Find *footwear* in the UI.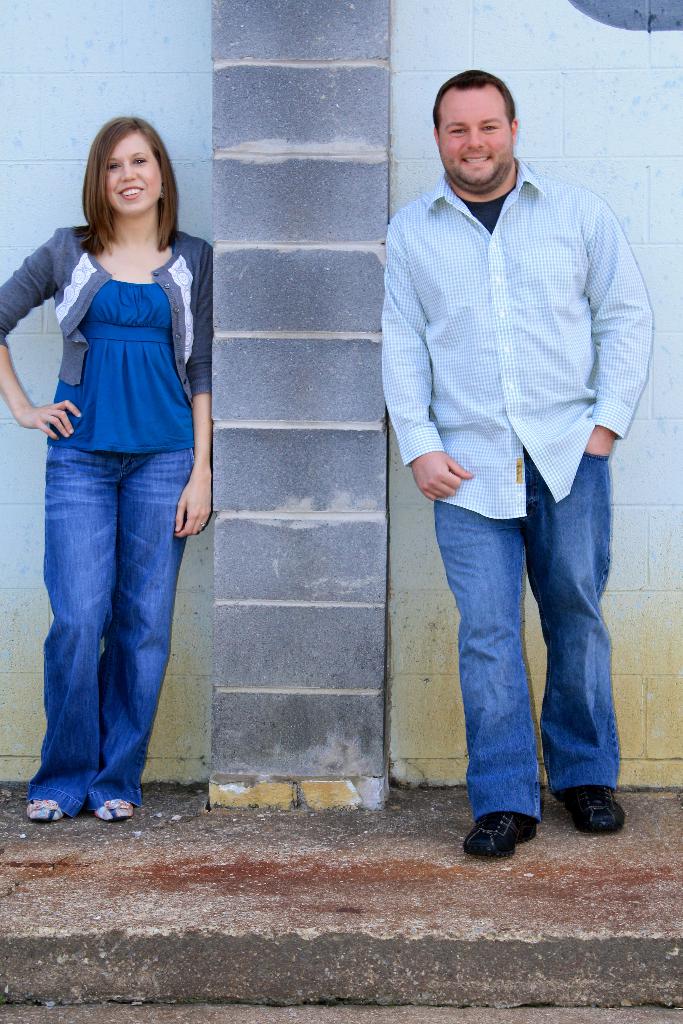
UI element at locate(89, 796, 133, 824).
